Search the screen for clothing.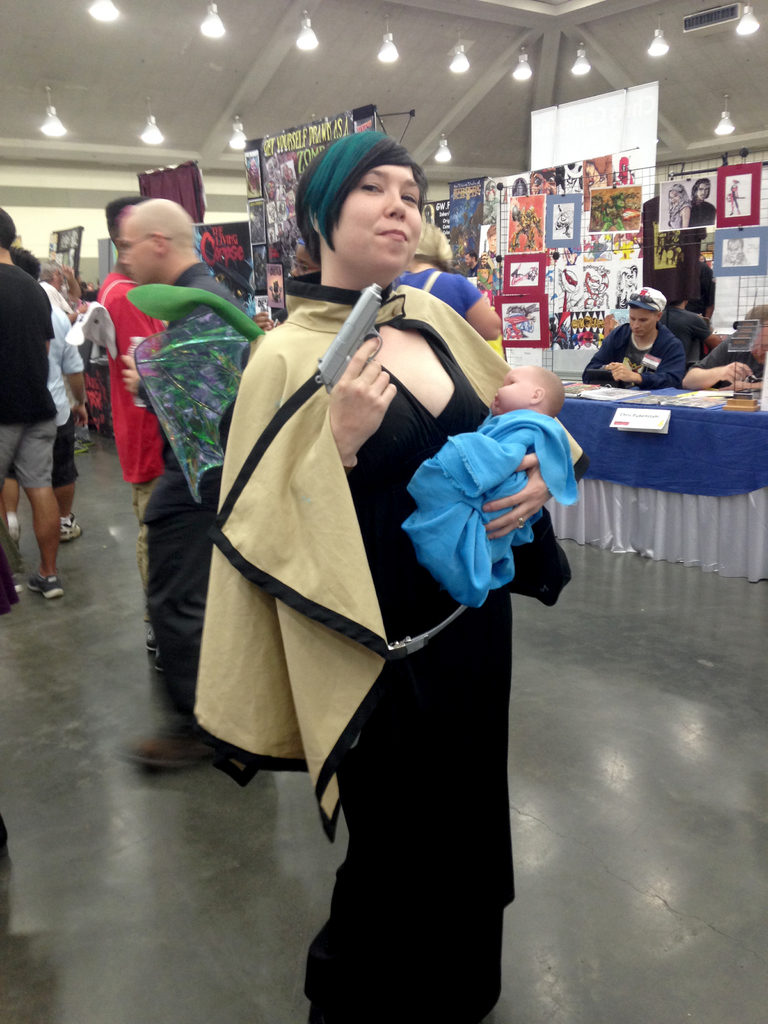
Found at box(583, 321, 688, 391).
